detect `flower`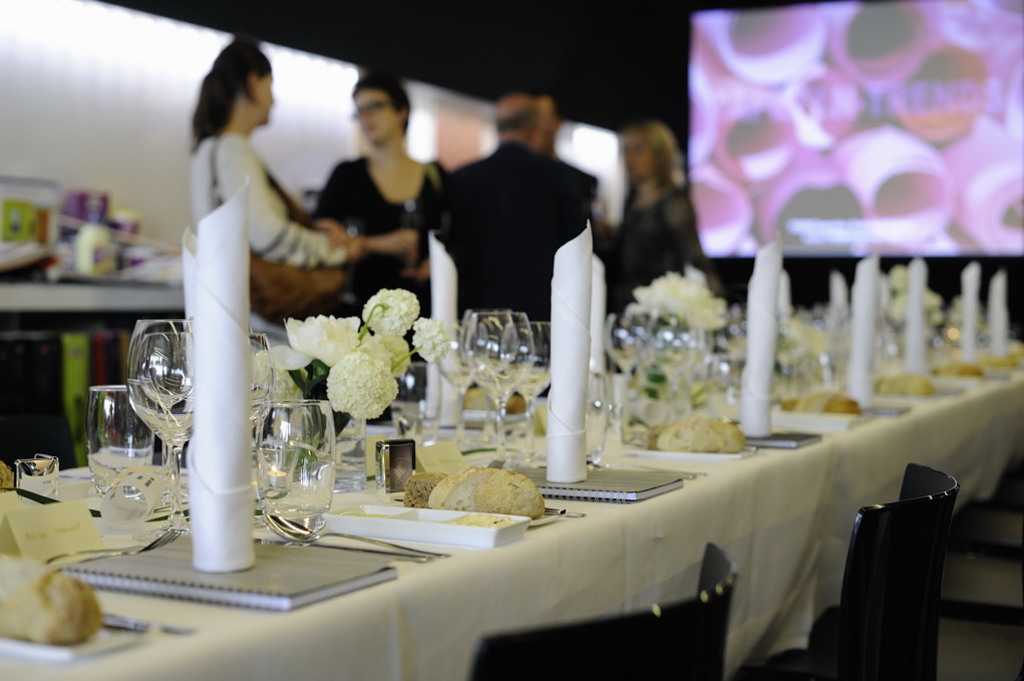
region(327, 351, 398, 417)
